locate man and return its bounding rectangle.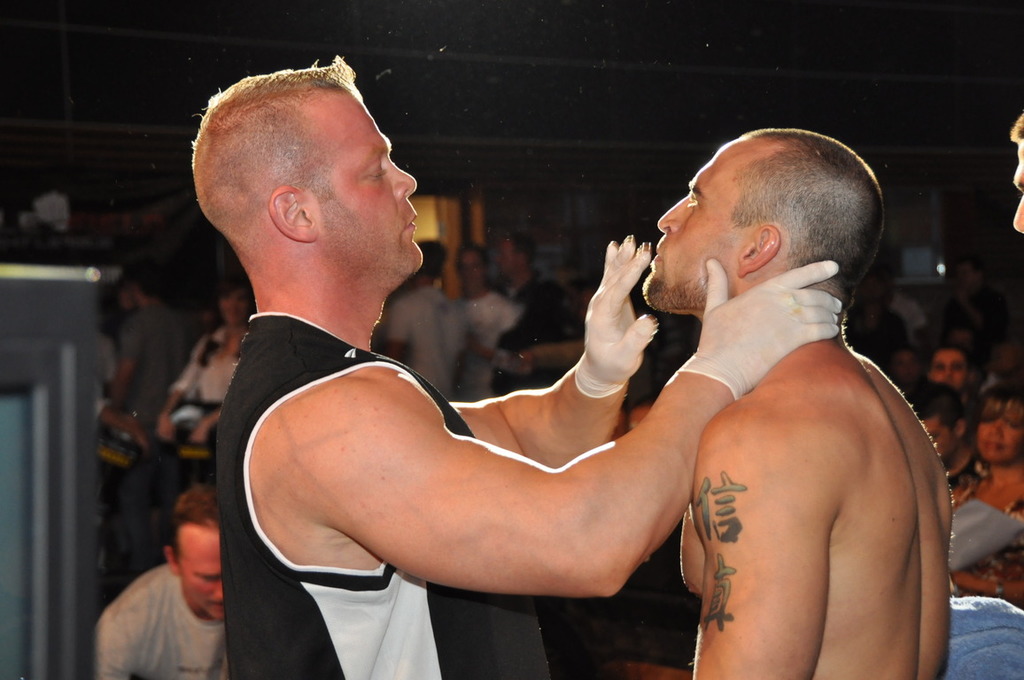
box(95, 487, 228, 679).
